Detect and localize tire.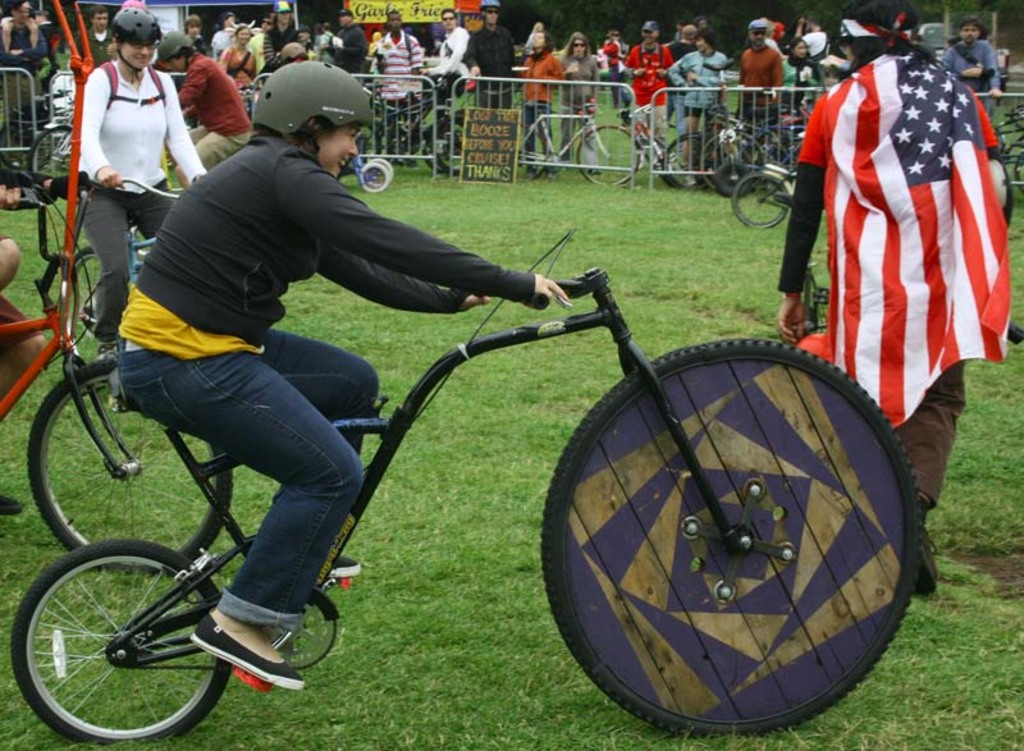
Localized at box=[10, 537, 233, 745].
